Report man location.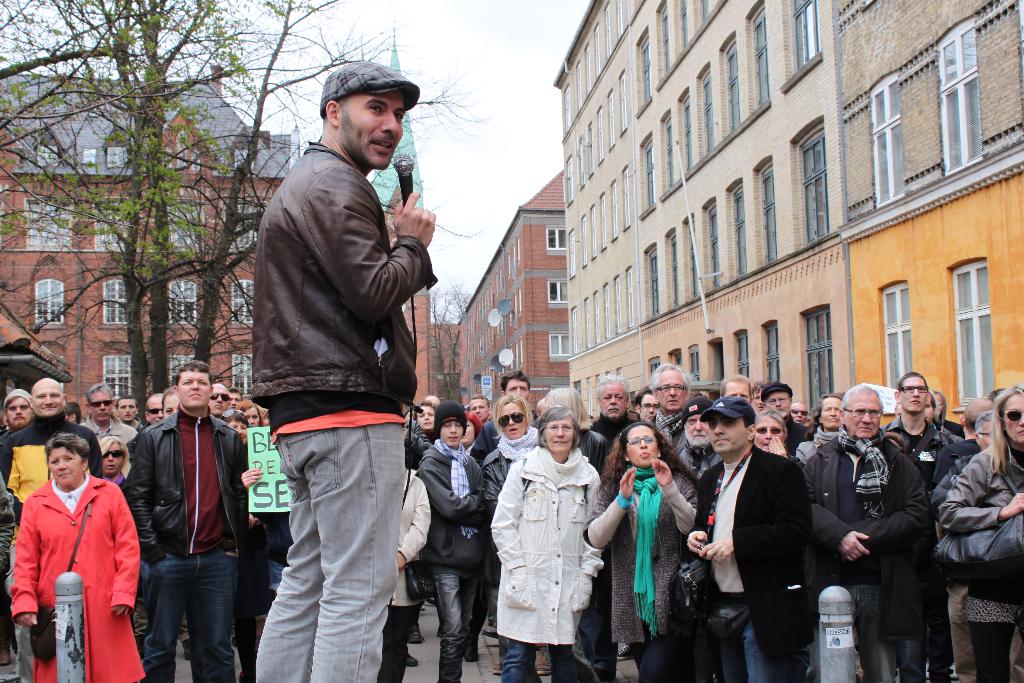
Report: 120:359:251:682.
